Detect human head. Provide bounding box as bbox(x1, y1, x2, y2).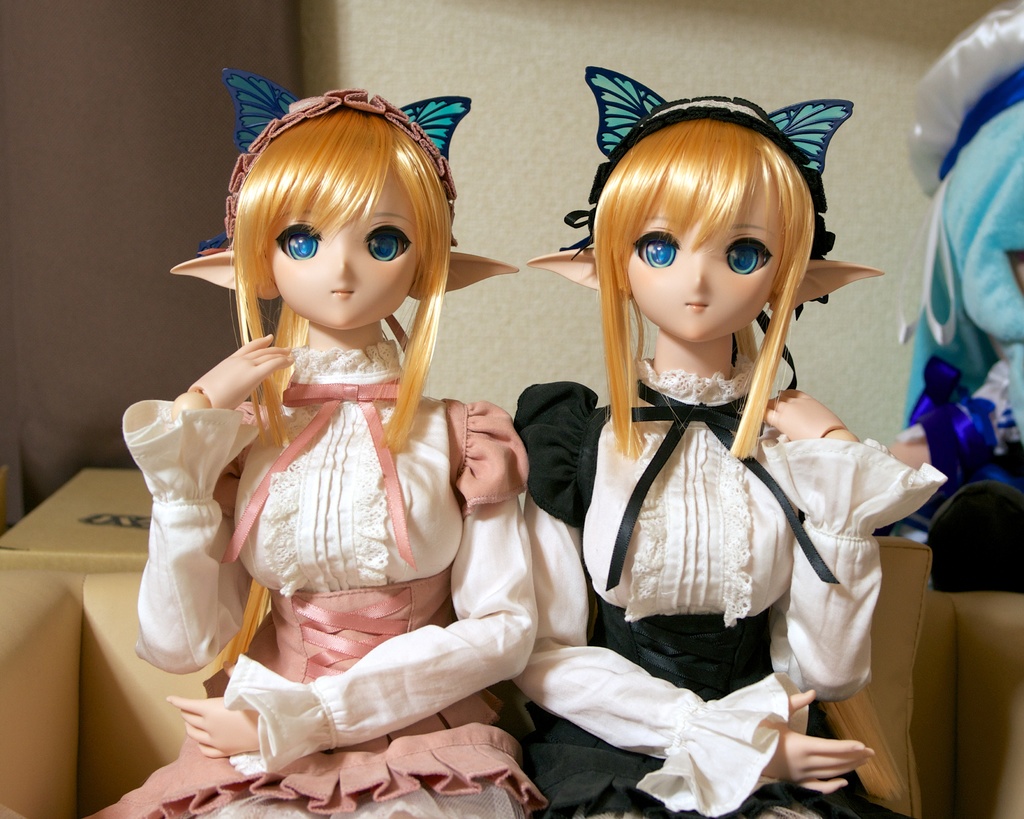
bbox(237, 101, 443, 328).
